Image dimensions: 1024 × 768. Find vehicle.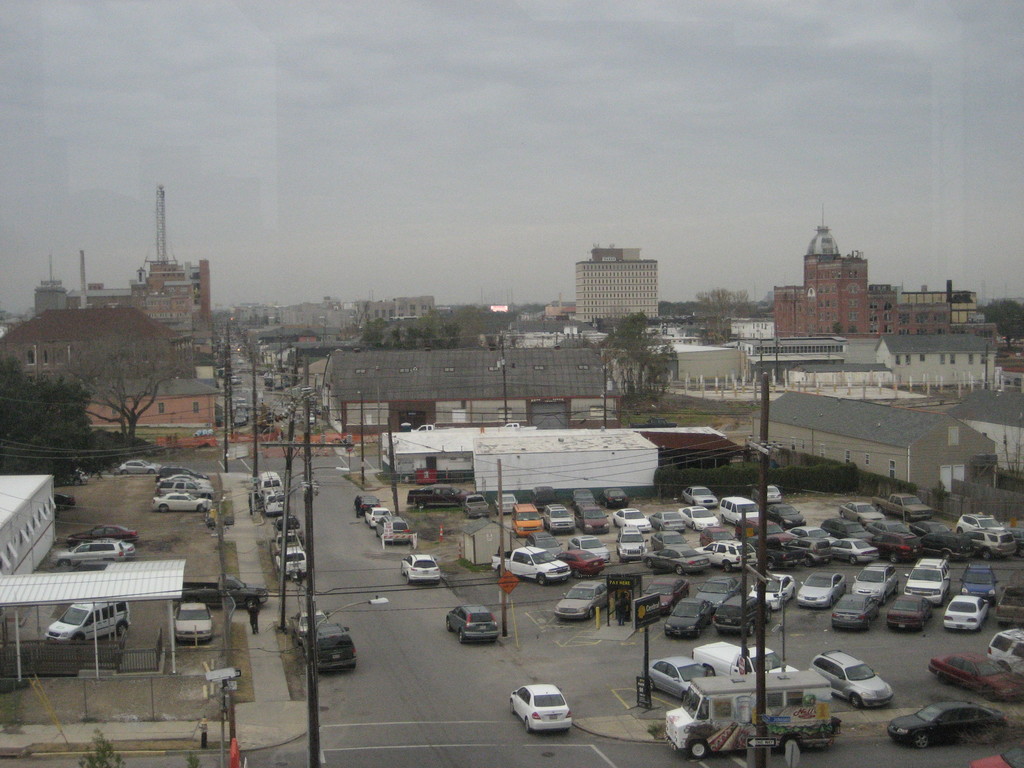
region(797, 568, 848, 609).
